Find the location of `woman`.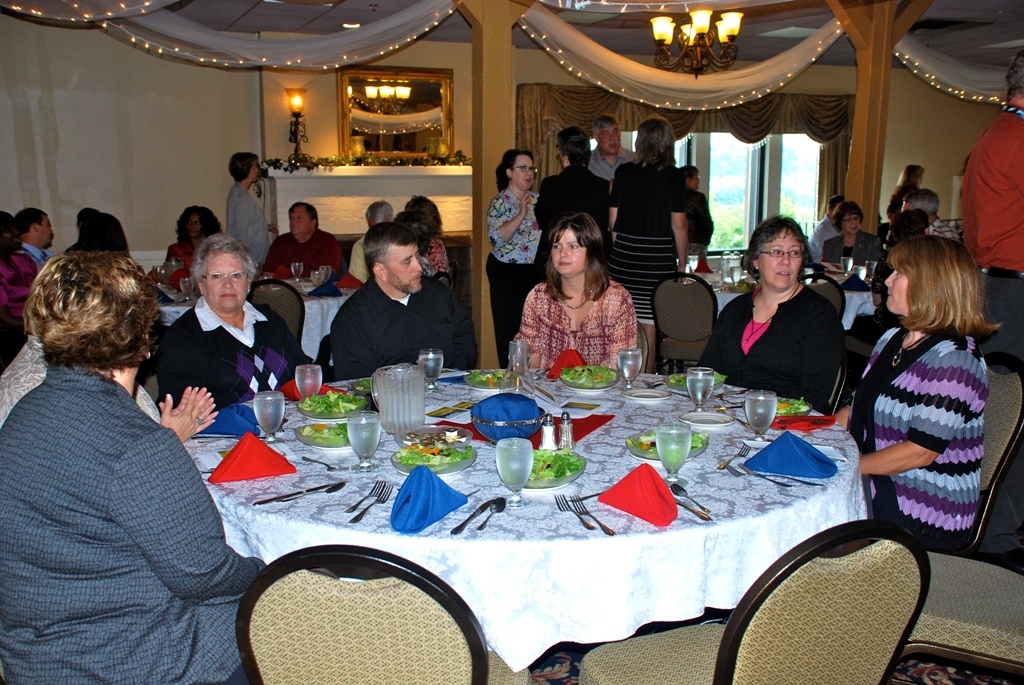
Location: region(671, 165, 712, 253).
